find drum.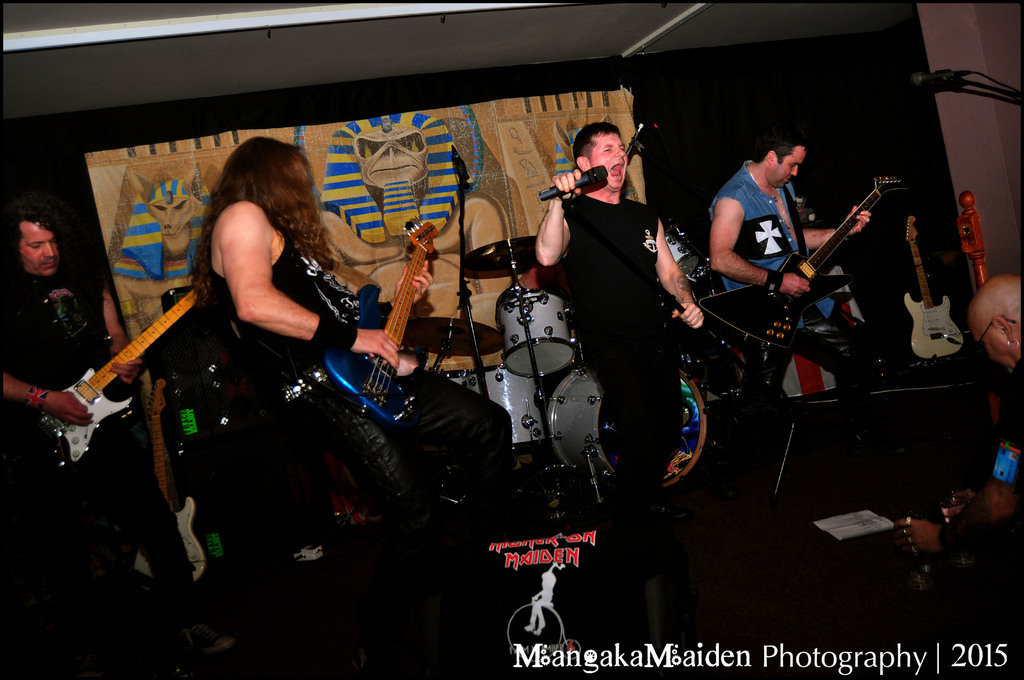
[left=666, top=219, right=700, bottom=280].
